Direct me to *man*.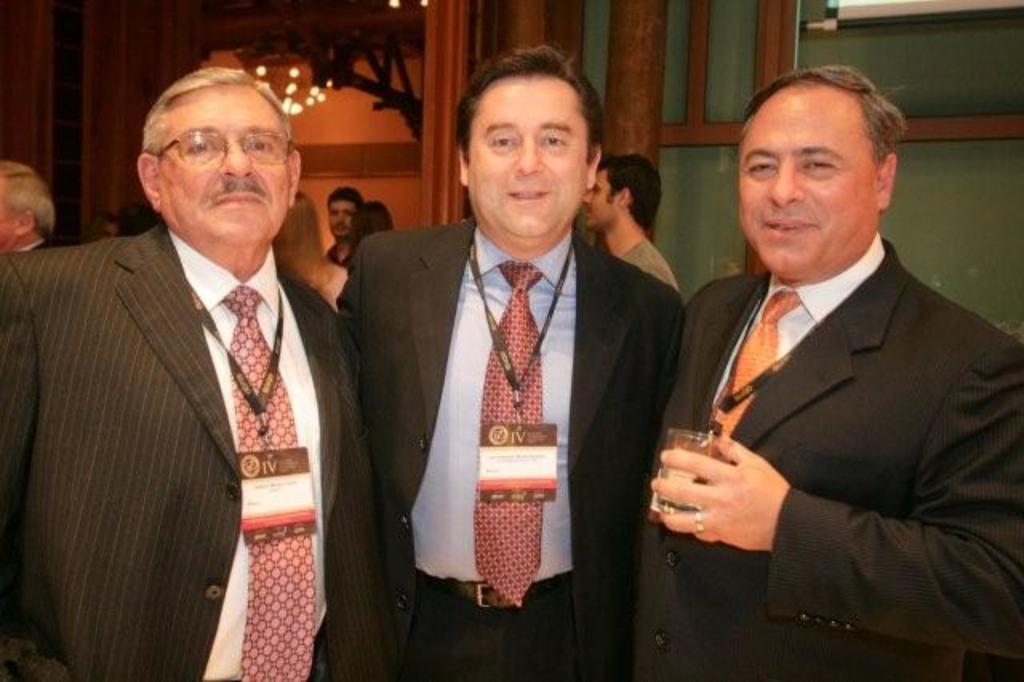
Direction: rect(635, 69, 1011, 663).
